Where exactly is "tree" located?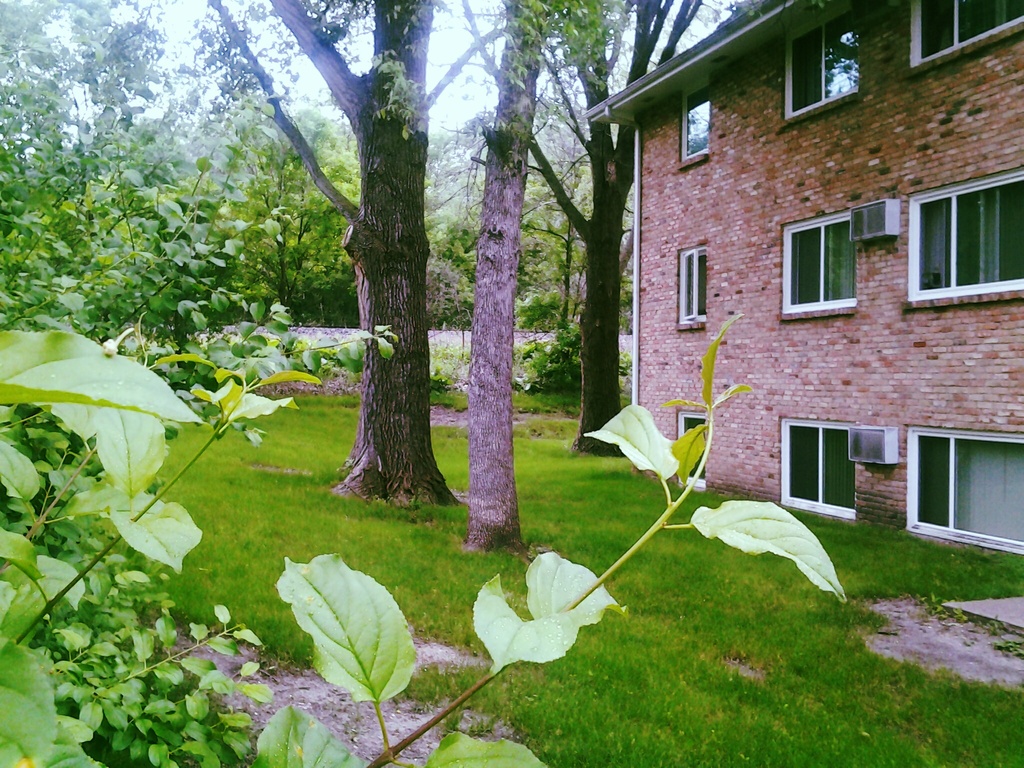
Its bounding box is x1=0 y1=173 x2=845 y2=767.
